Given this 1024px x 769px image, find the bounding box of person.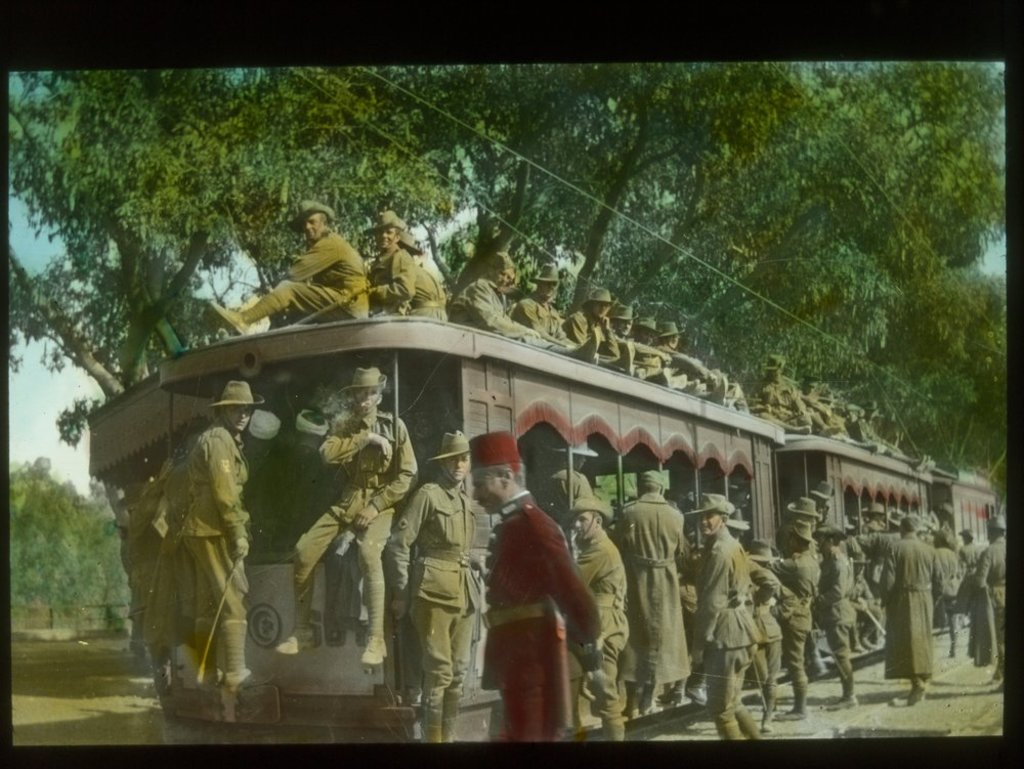
608/293/650/373.
